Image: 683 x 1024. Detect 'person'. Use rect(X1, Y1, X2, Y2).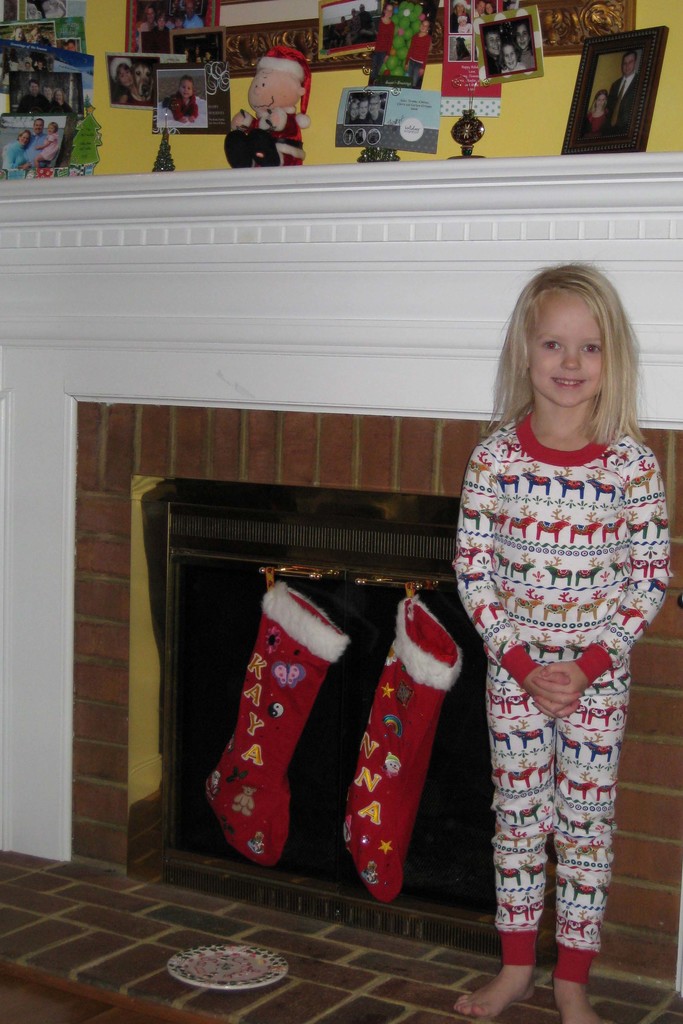
rect(452, 273, 670, 1023).
